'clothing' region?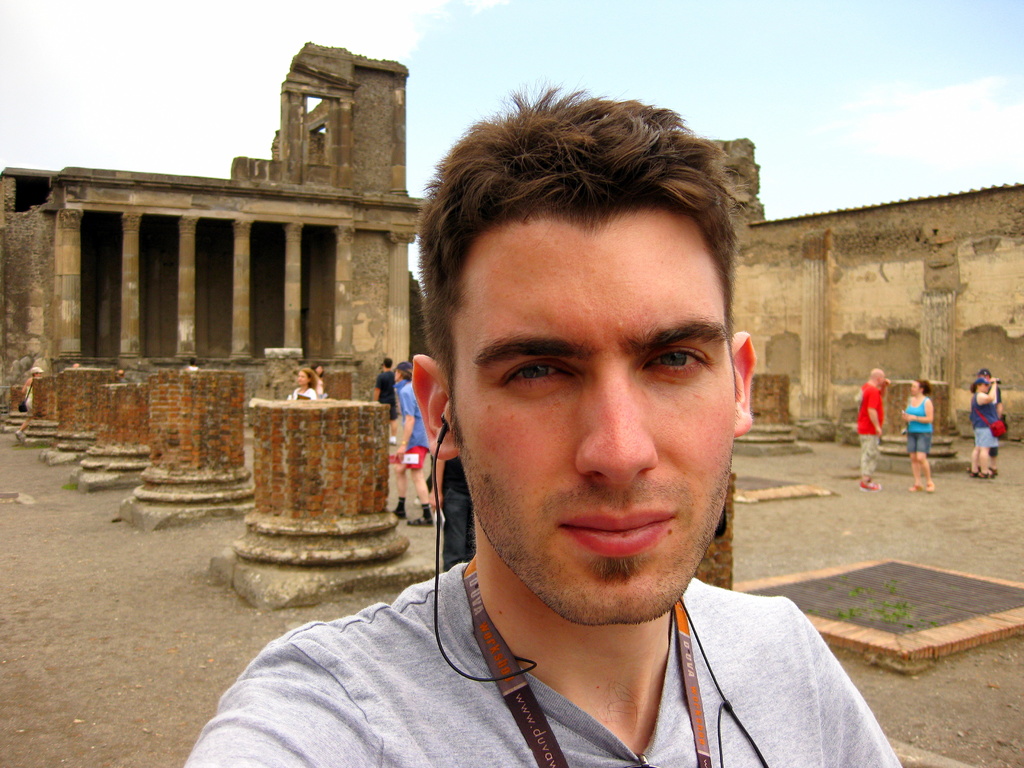
bbox=[972, 394, 997, 449]
